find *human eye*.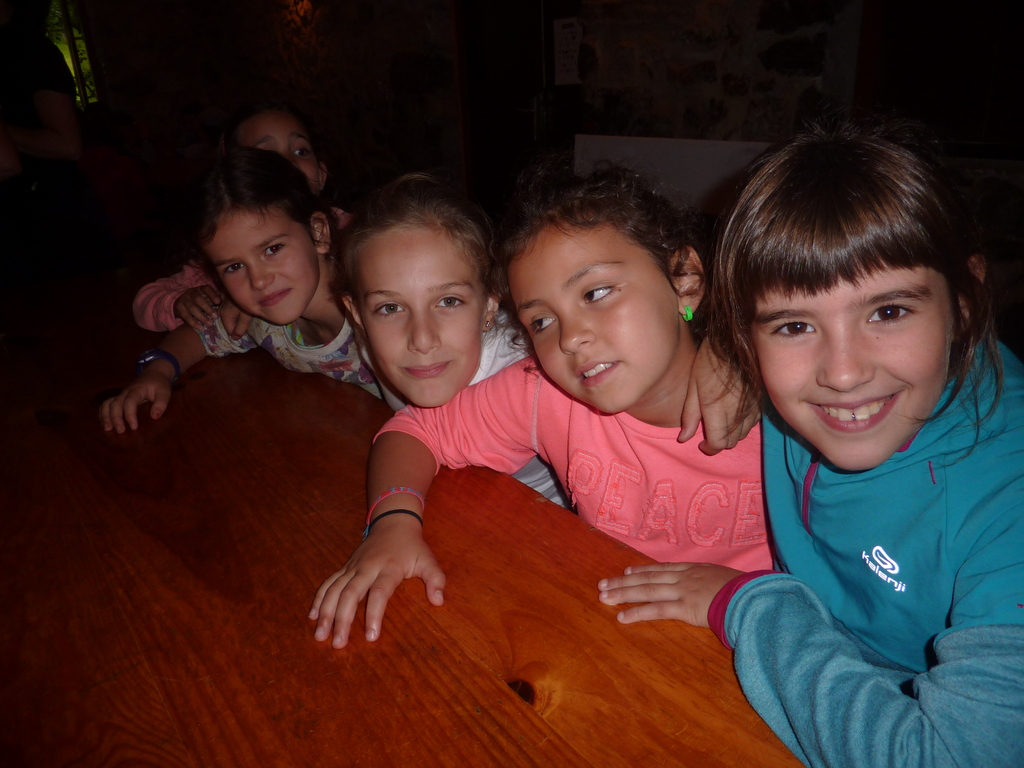
left=222, top=264, right=246, bottom=275.
